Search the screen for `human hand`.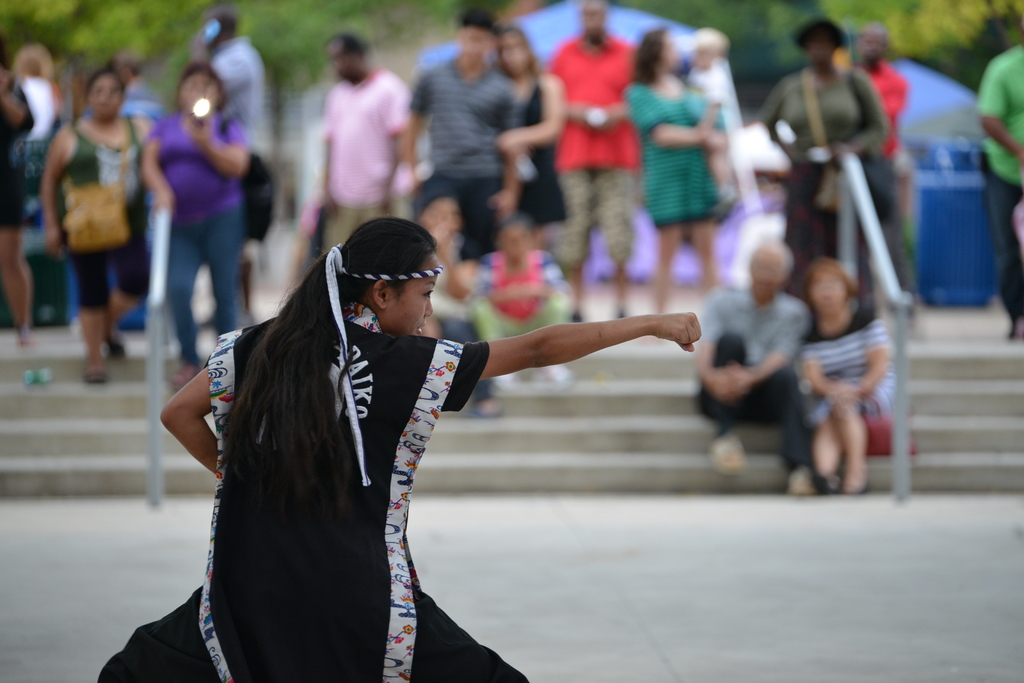
Found at locate(697, 122, 716, 142).
